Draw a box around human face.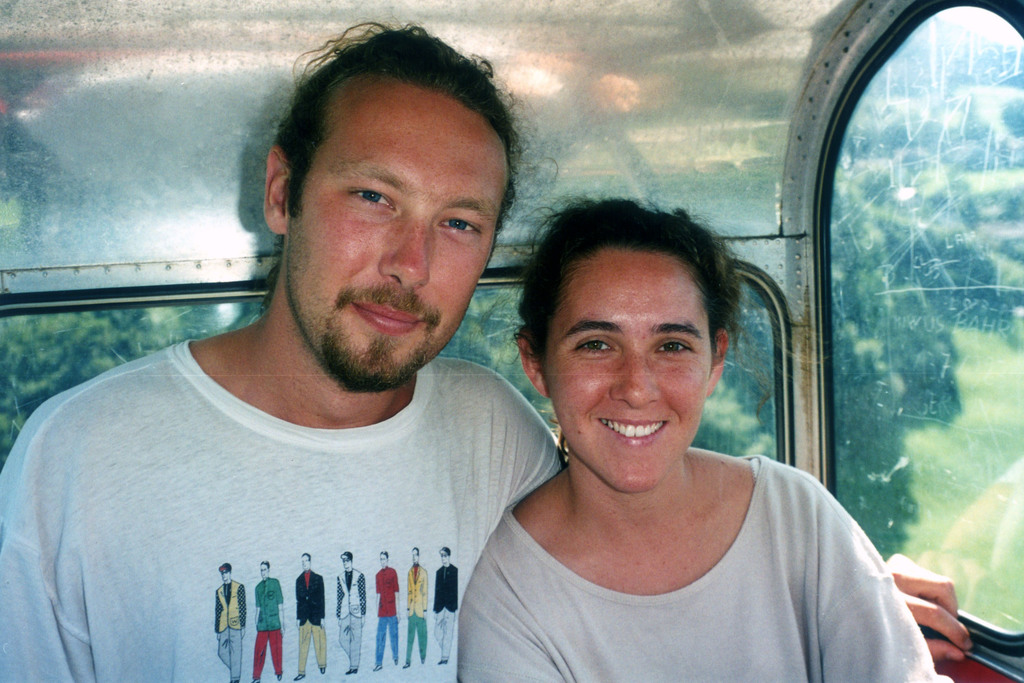
(409,548,418,563).
